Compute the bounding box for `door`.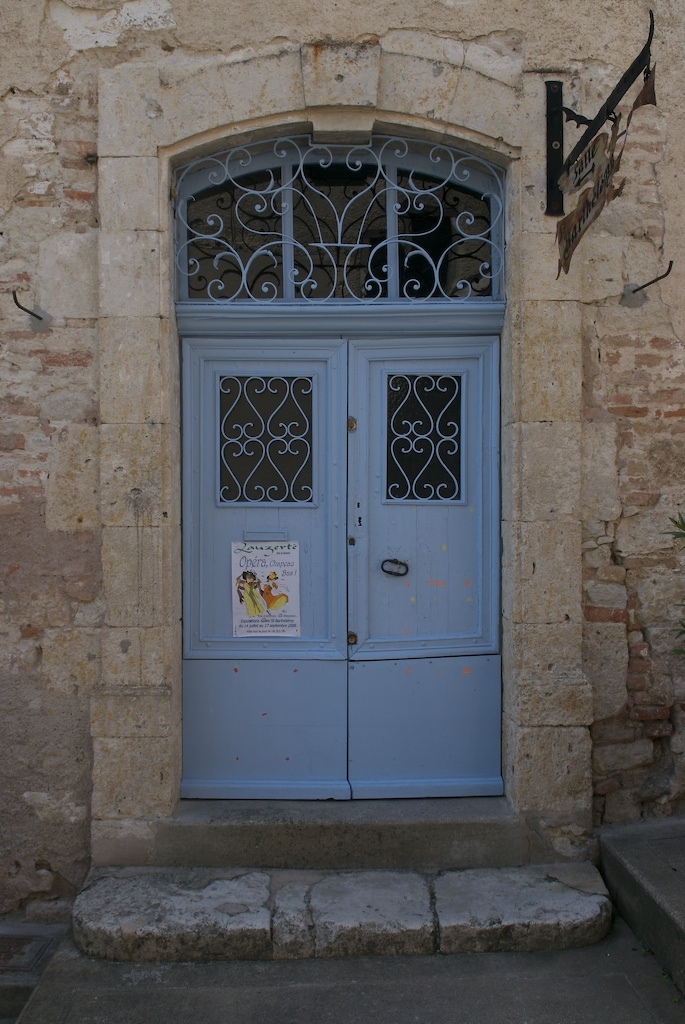
175, 326, 510, 808.
